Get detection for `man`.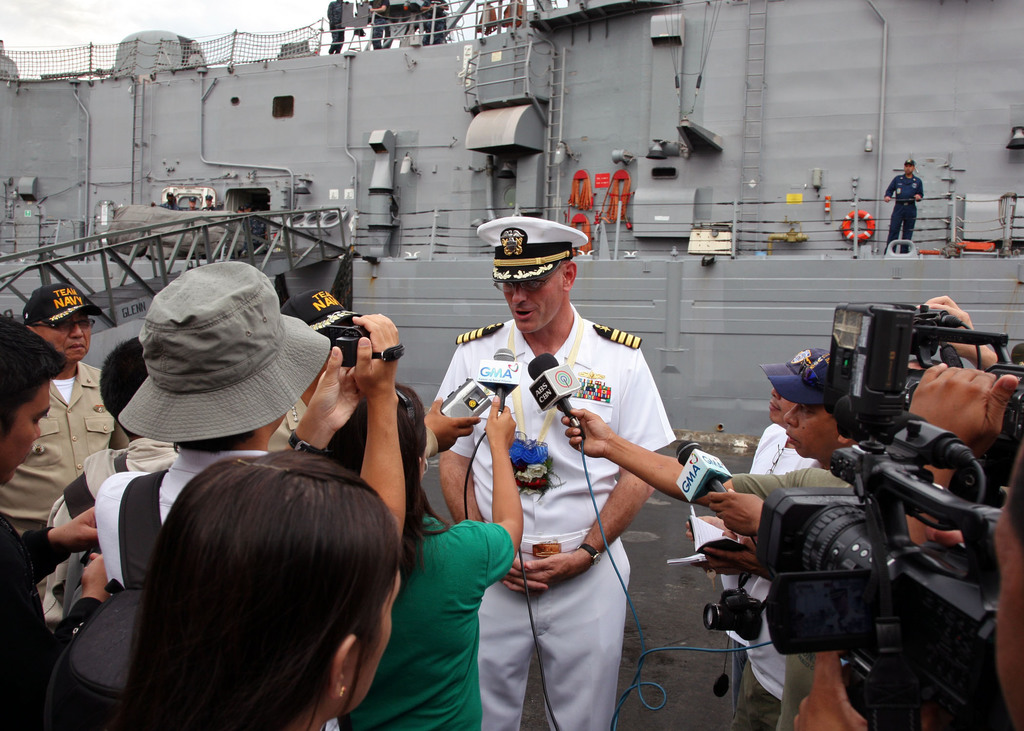
Detection: {"left": 419, "top": 0, "right": 451, "bottom": 44}.
